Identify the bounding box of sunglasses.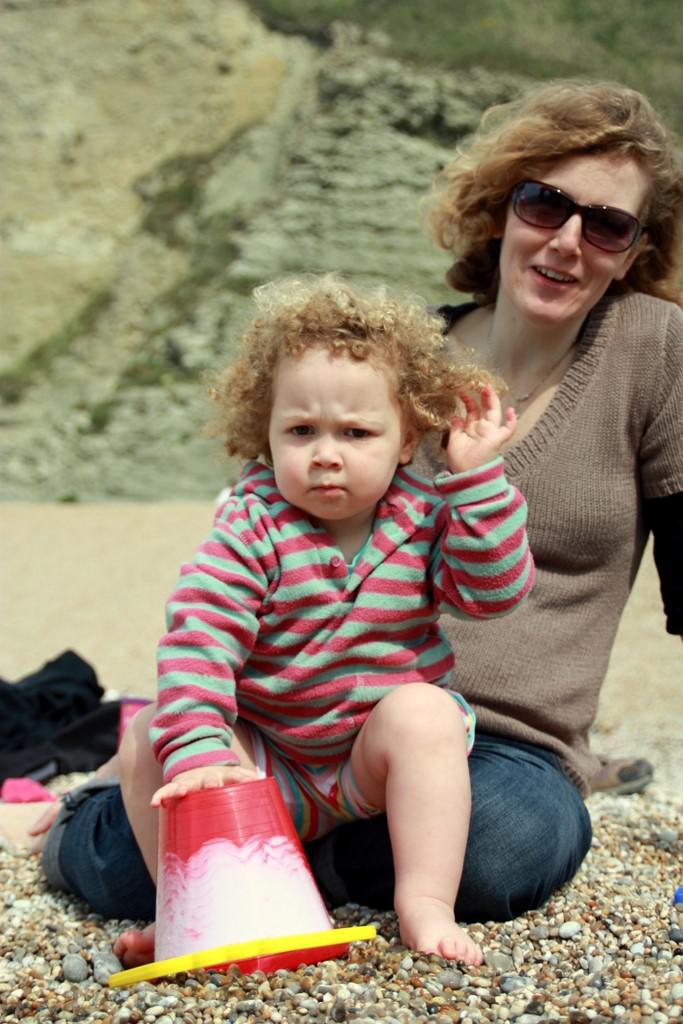
select_region(515, 178, 642, 254).
